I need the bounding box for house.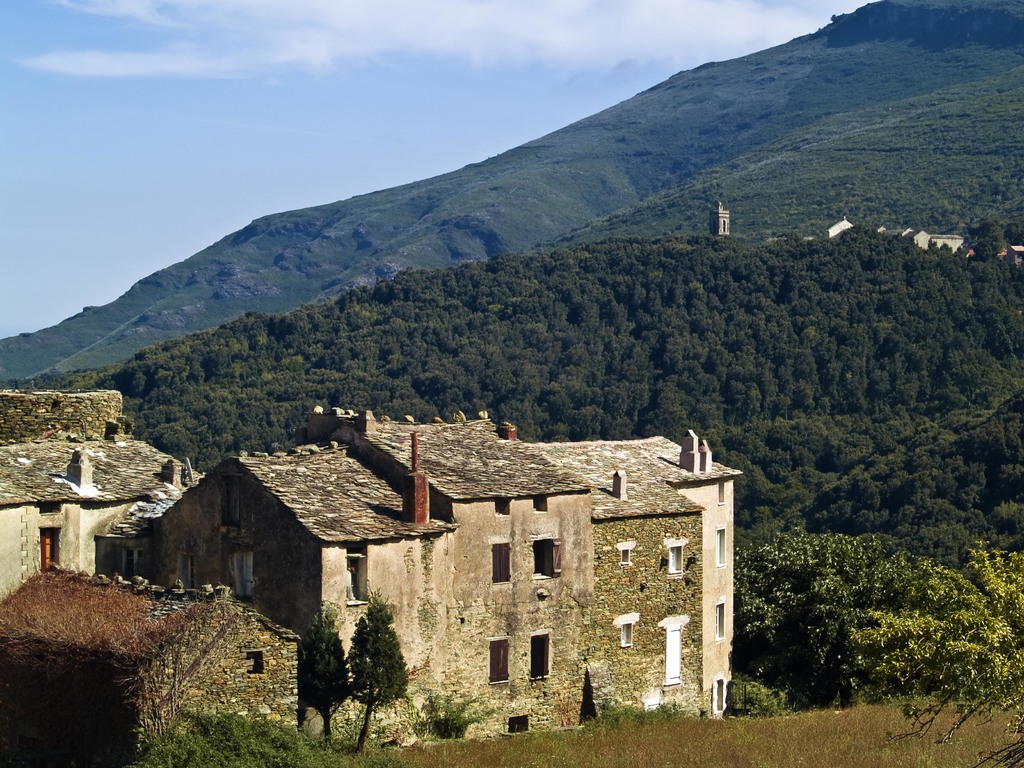
Here it is: crop(0, 554, 305, 767).
